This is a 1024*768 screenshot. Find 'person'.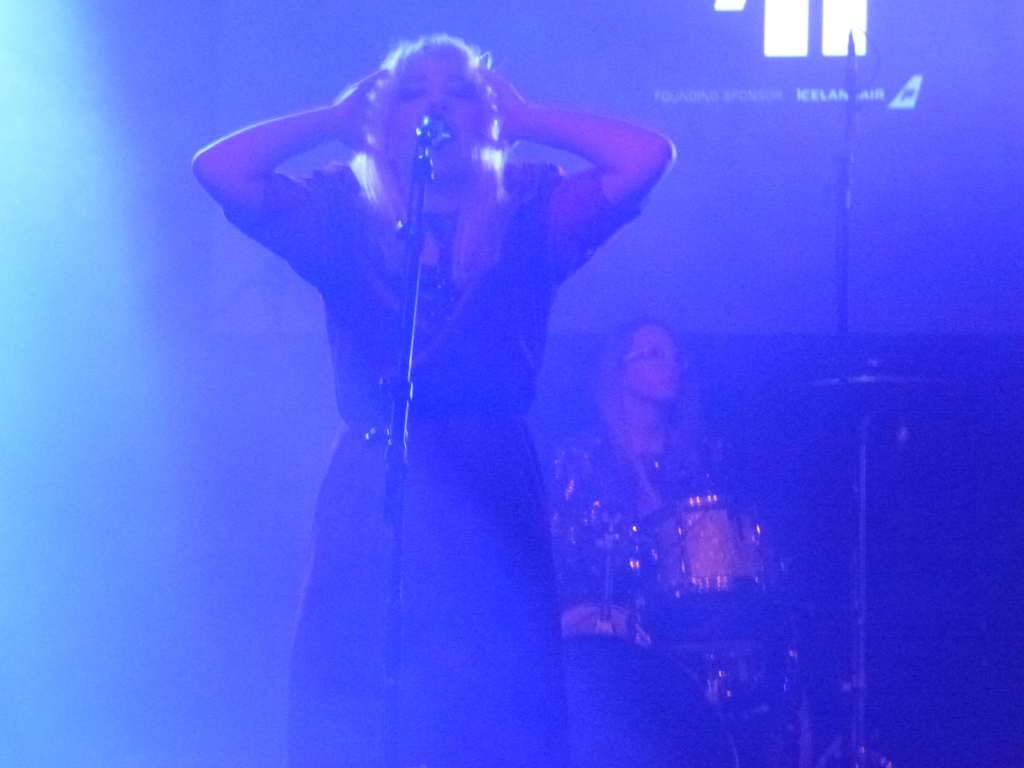
Bounding box: 190,28,677,723.
